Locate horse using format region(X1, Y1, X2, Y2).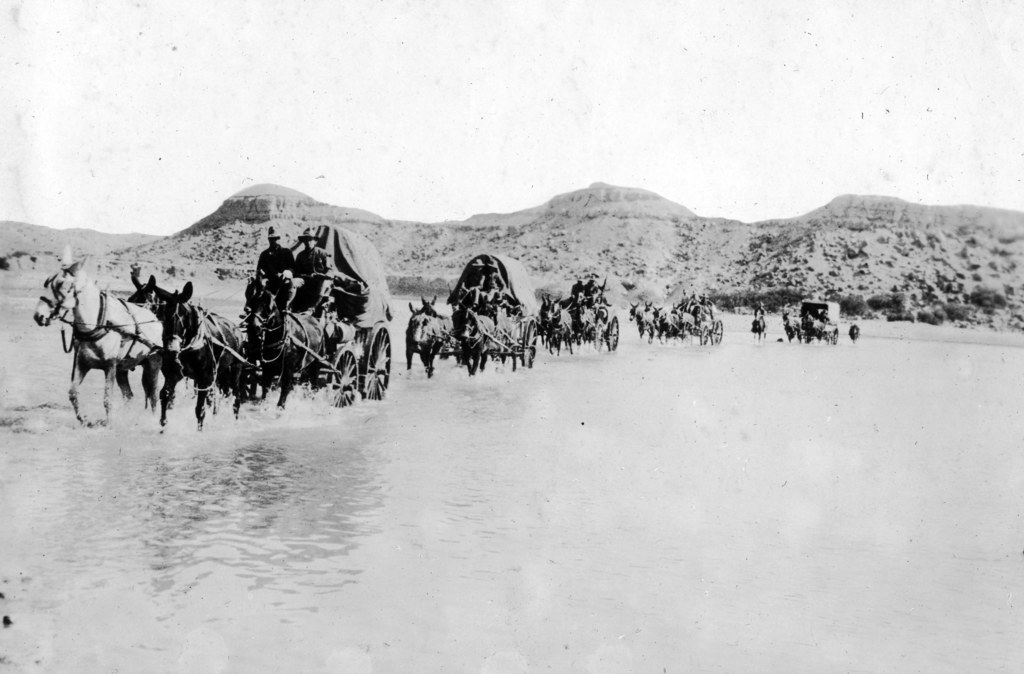
region(458, 300, 496, 377).
